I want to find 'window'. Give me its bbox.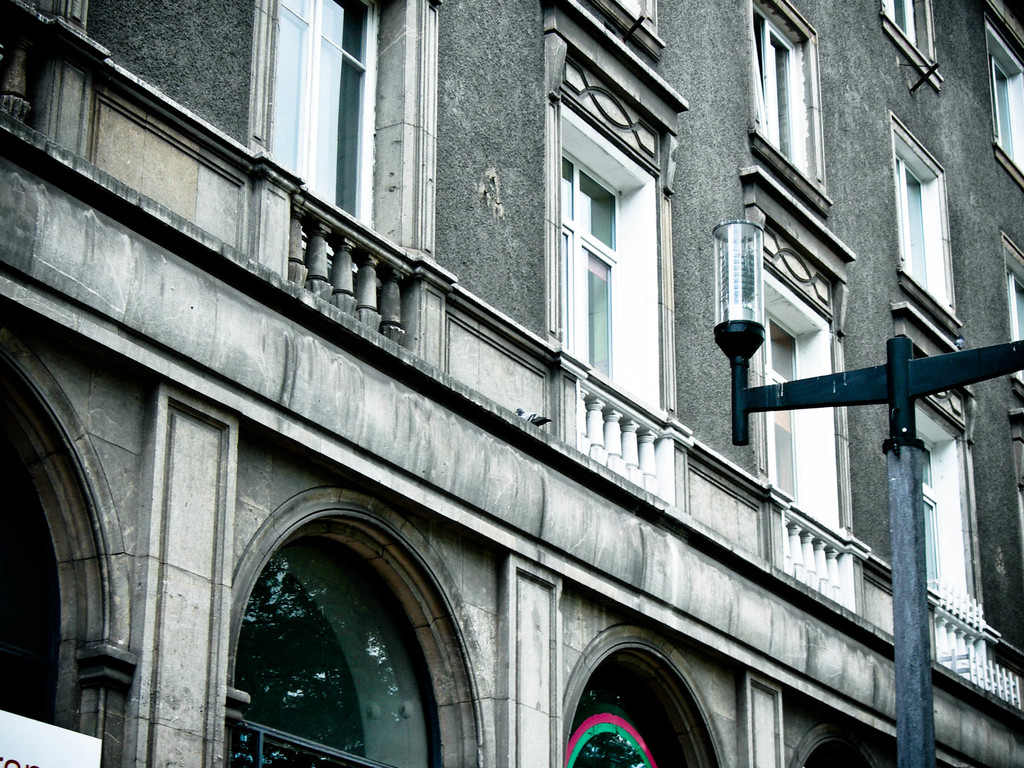
[253,0,442,257].
